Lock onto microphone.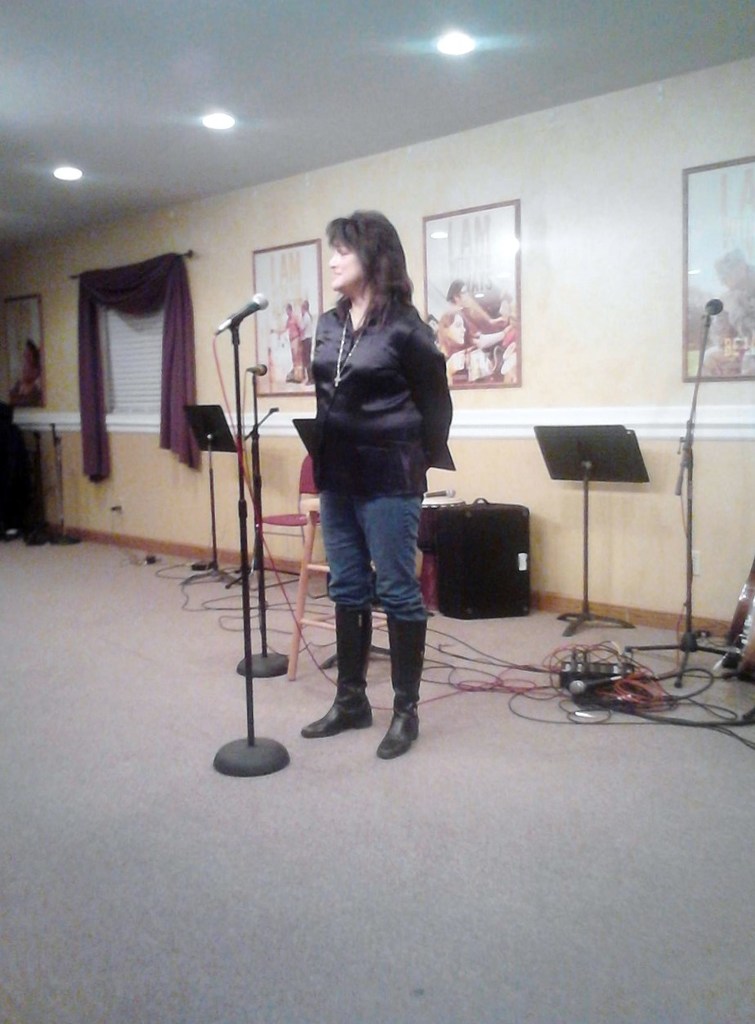
Locked: <region>701, 293, 726, 314</region>.
